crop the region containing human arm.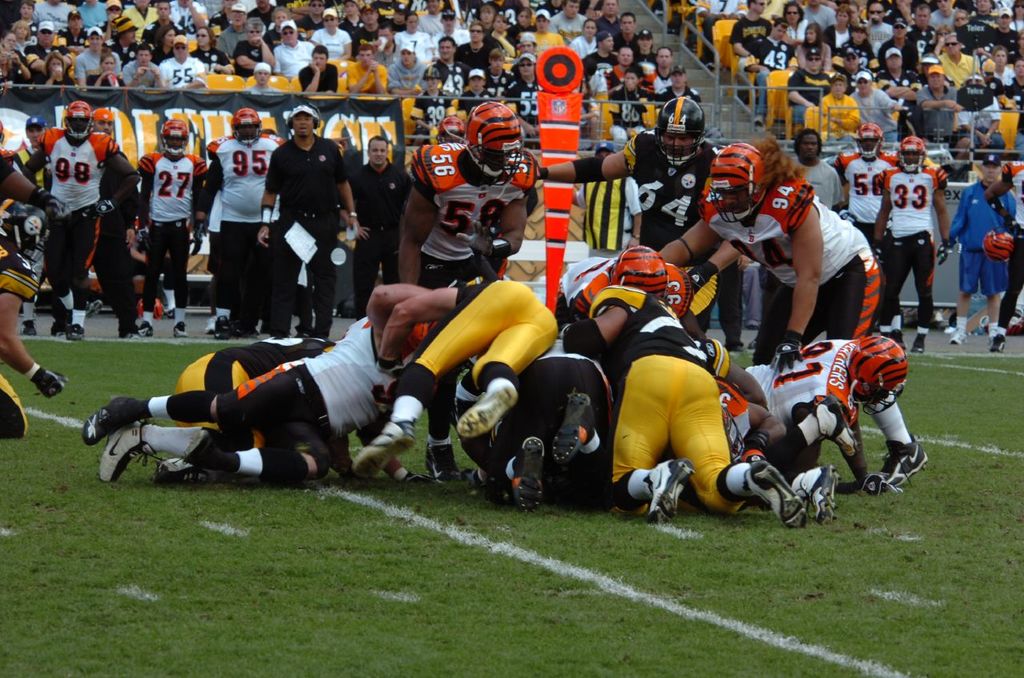
Crop region: {"x1": 456, "y1": 208, "x2": 529, "y2": 259}.
